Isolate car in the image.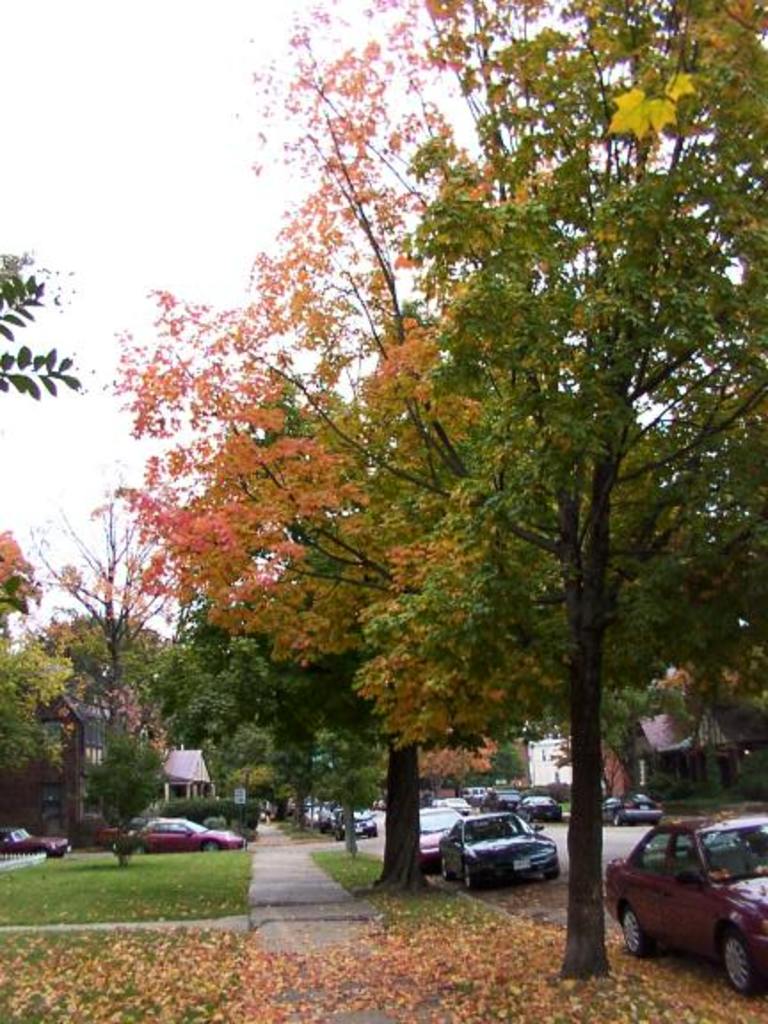
Isolated region: [606, 809, 766, 996].
